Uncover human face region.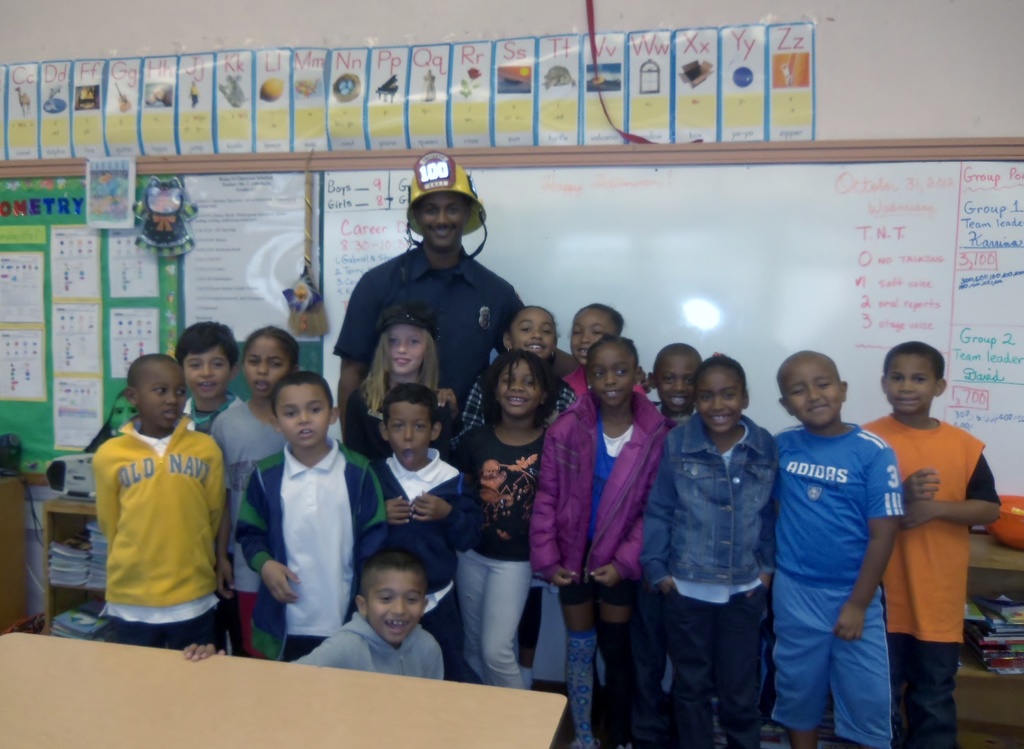
Uncovered: <box>388,403,434,467</box>.
